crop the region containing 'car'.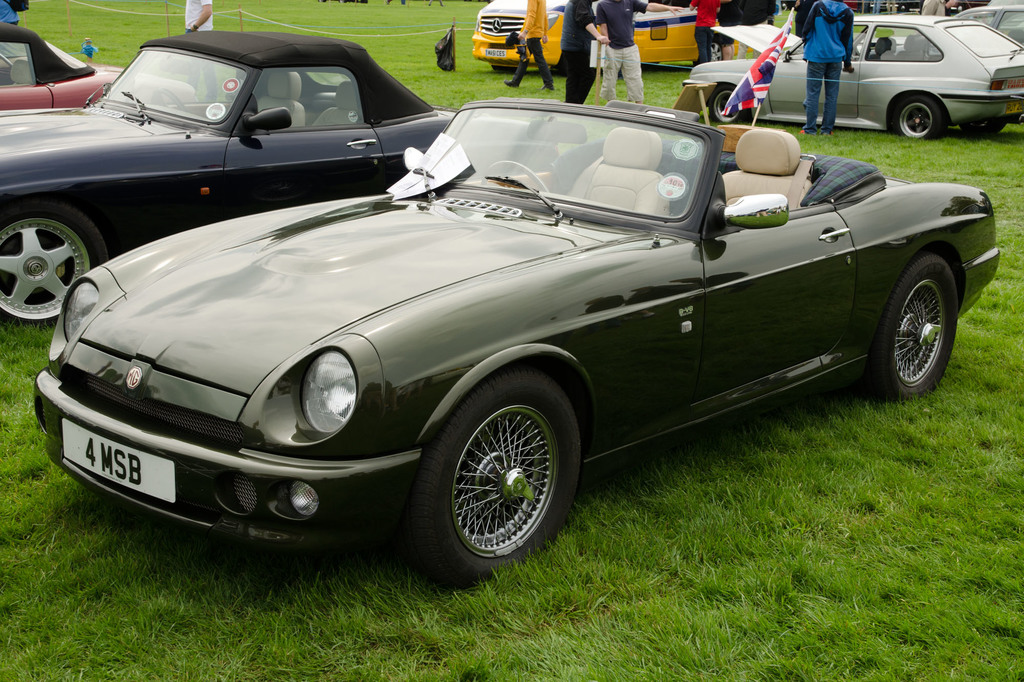
Crop region: locate(684, 15, 1023, 138).
